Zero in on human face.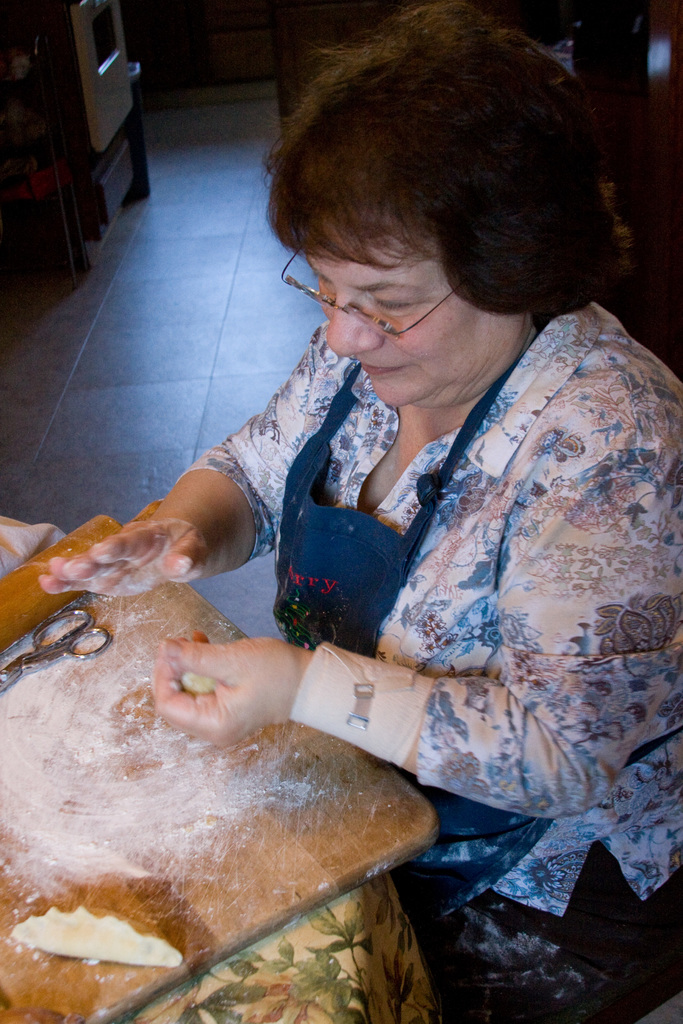
Zeroed in: detection(311, 209, 520, 408).
